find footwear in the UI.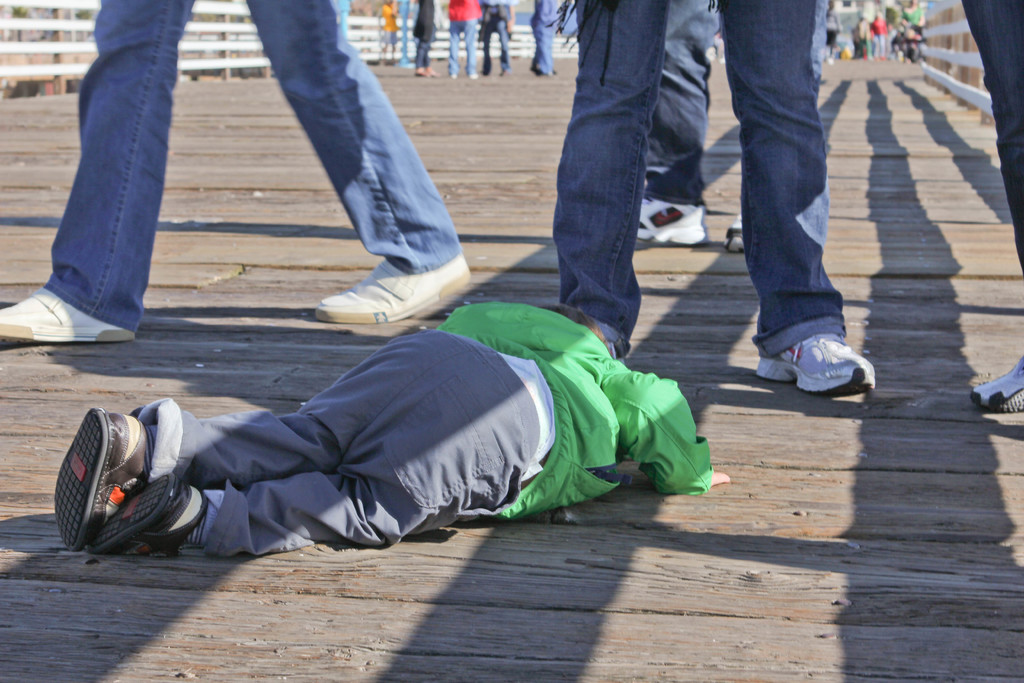
UI element at [464, 72, 478, 83].
